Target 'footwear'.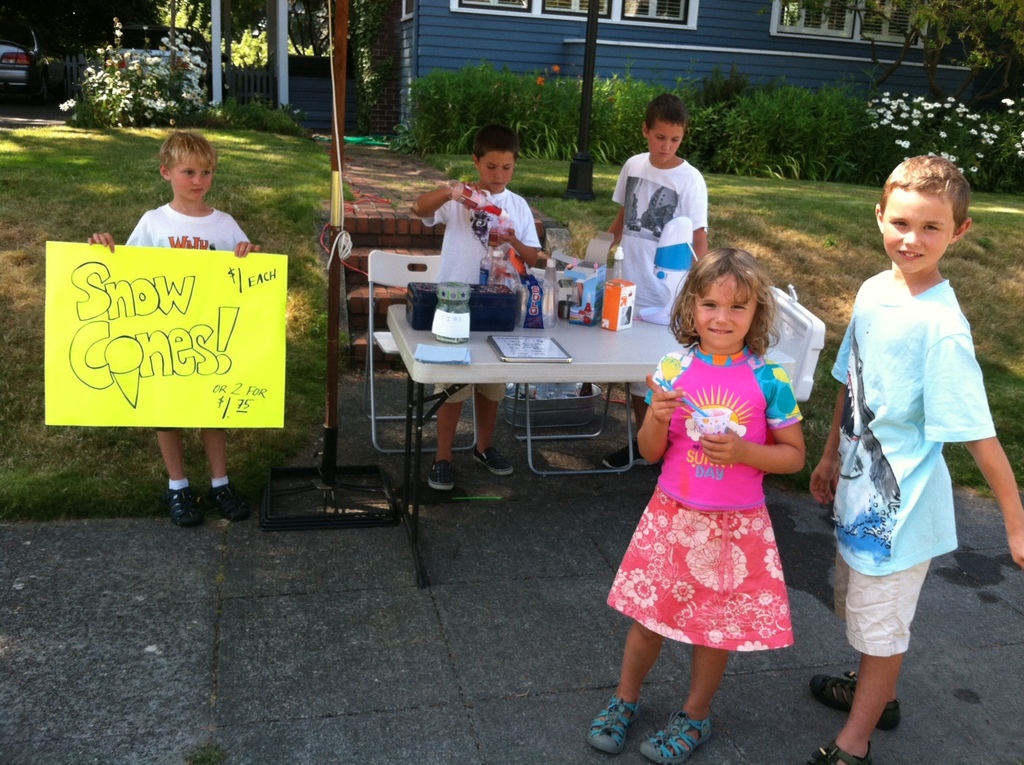
Target region: [left=206, top=478, right=250, bottom=521].
